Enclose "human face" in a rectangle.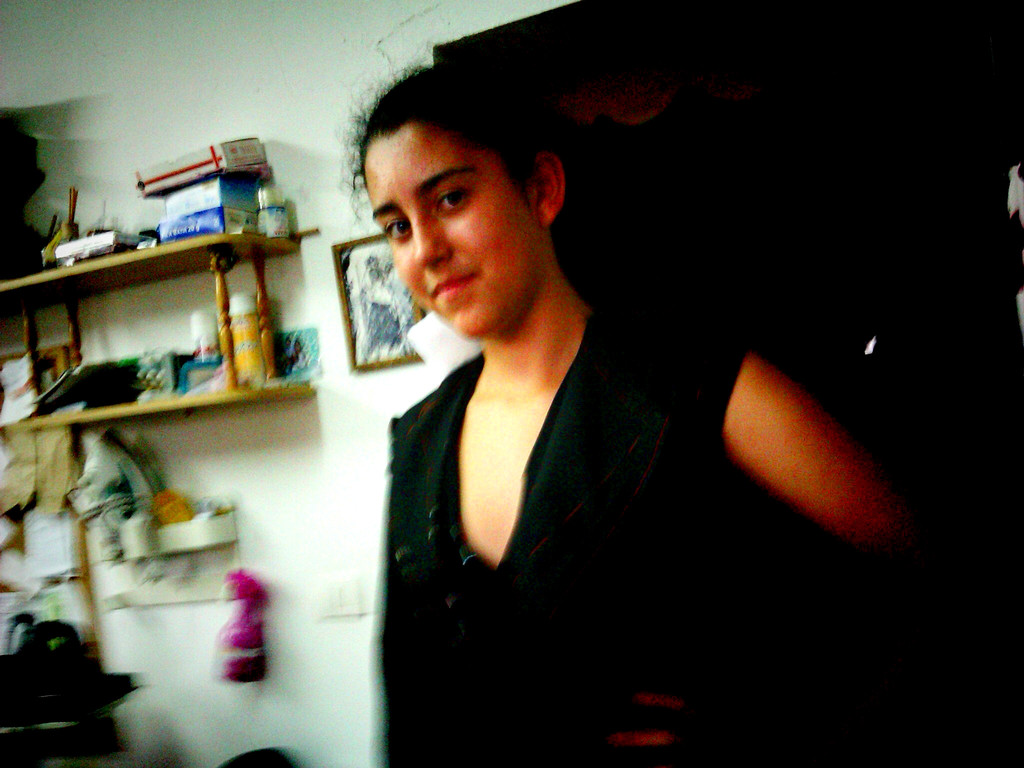
bbox=(371, 120, 538, 343).
